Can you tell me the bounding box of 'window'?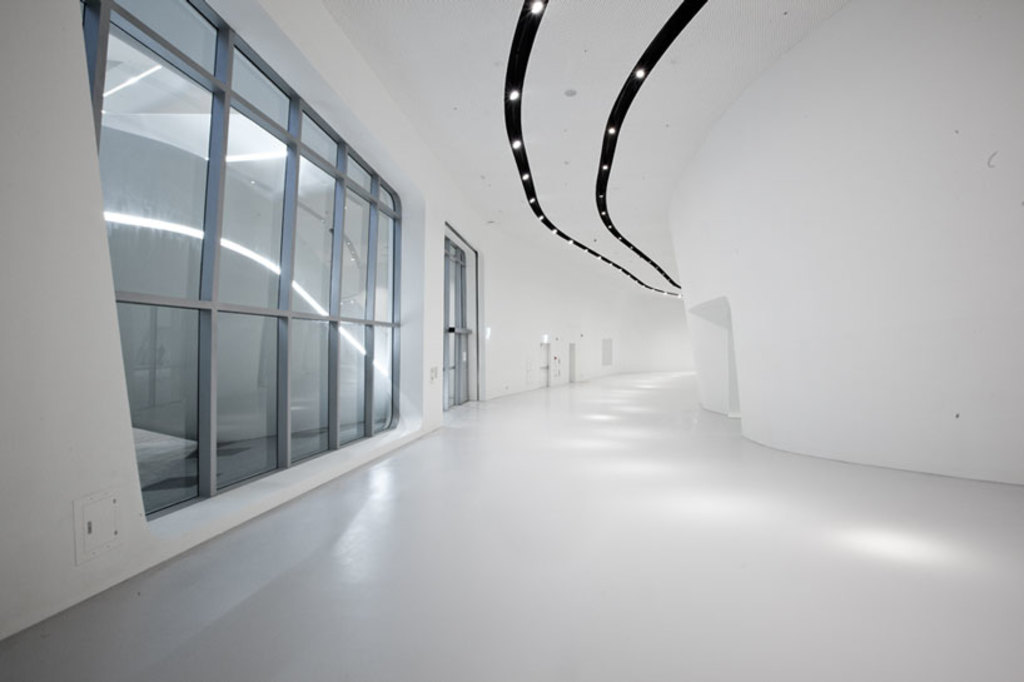
437 225 478 403.
